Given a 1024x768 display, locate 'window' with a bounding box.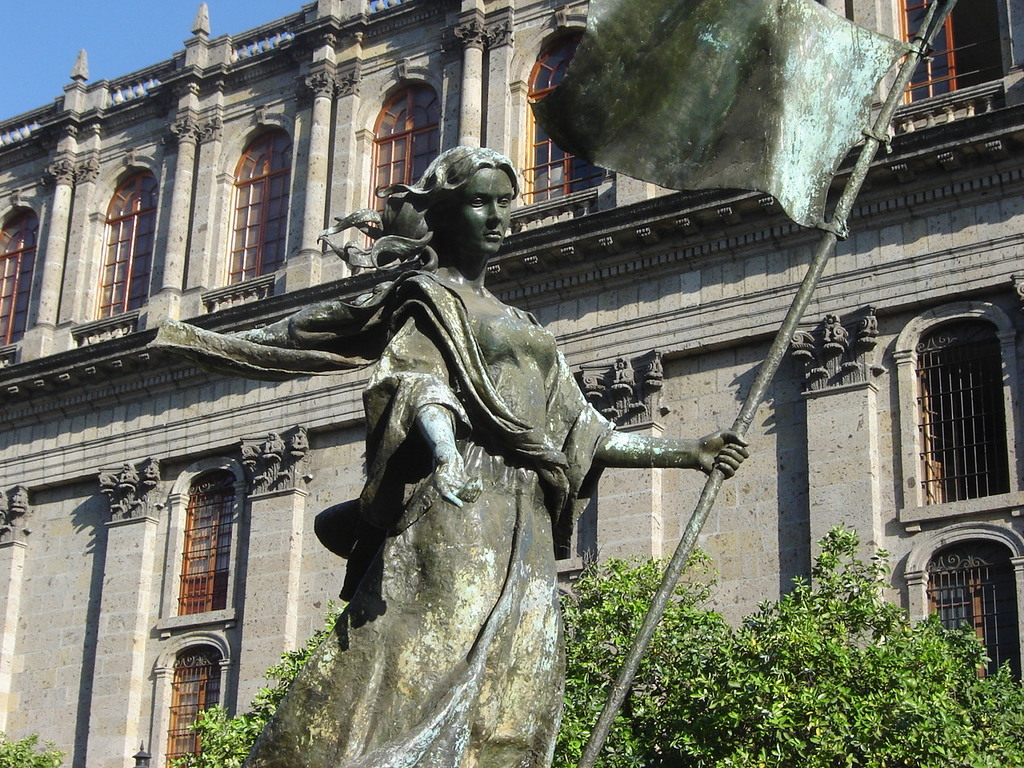
Located: detection(0, 206, 38, 342).
